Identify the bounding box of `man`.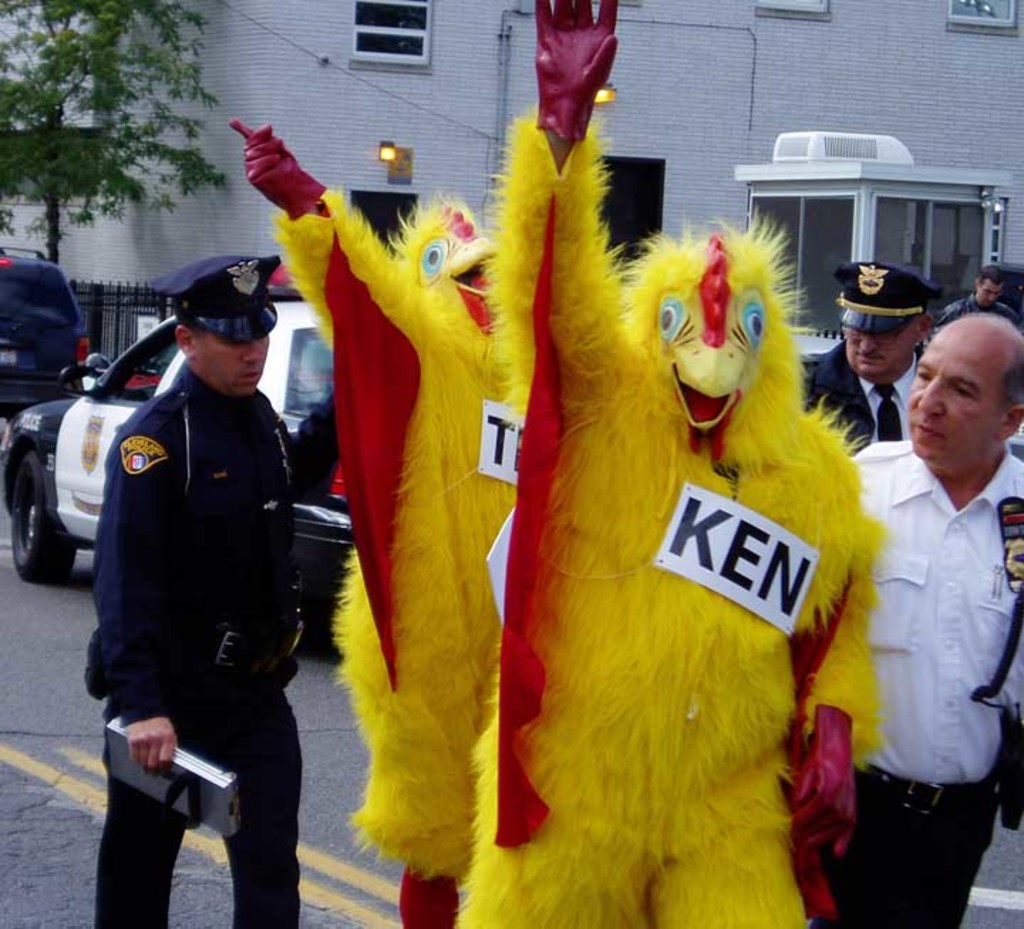
70,232,336,918.
